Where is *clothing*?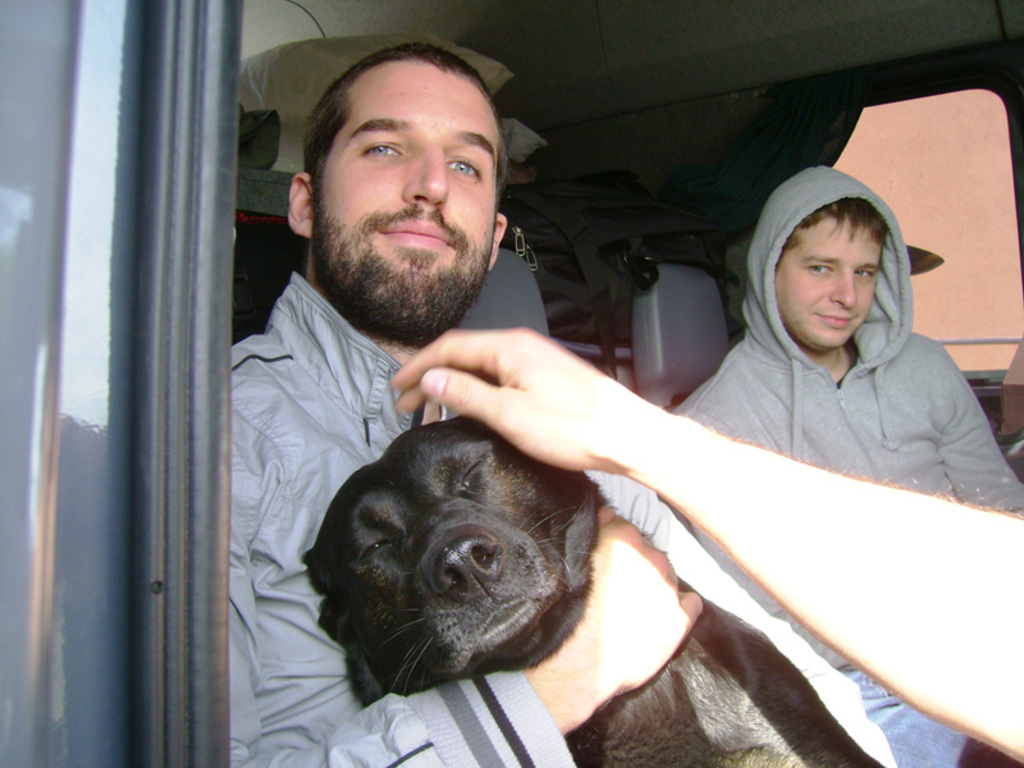
select_region(229, 265, 887, 767).
